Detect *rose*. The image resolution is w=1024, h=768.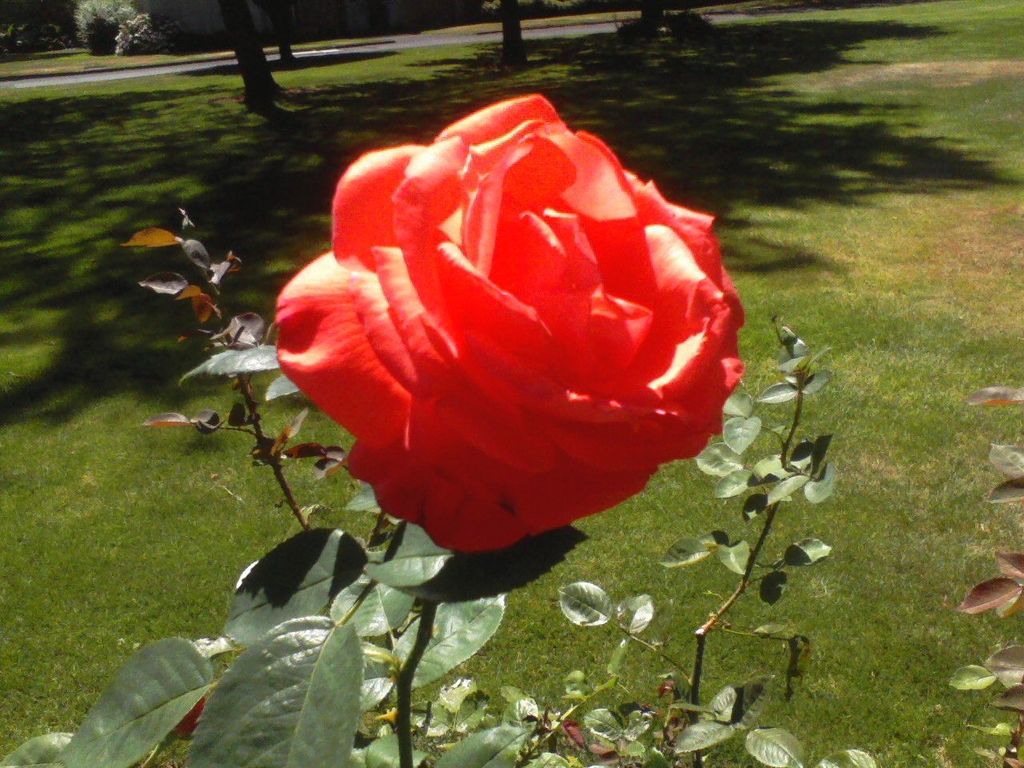
<region>277, 90, 743, 558</region>.
